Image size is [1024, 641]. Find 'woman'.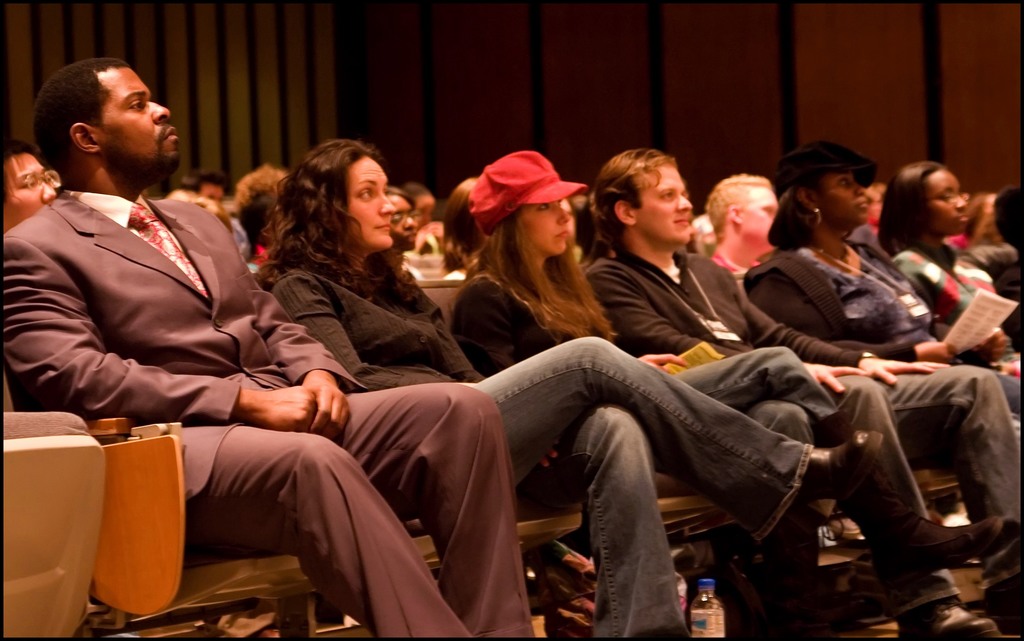
<region>447, 151, 1020, 638</region>.
